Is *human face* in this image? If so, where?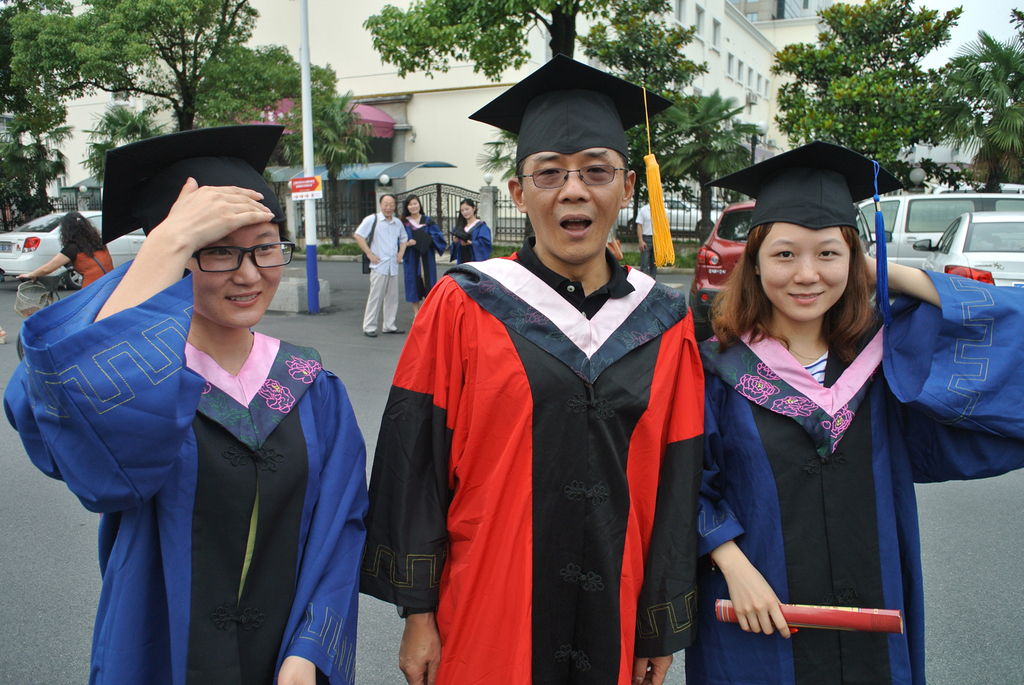
Yes, at select_region(380, 196, 395, 219).
